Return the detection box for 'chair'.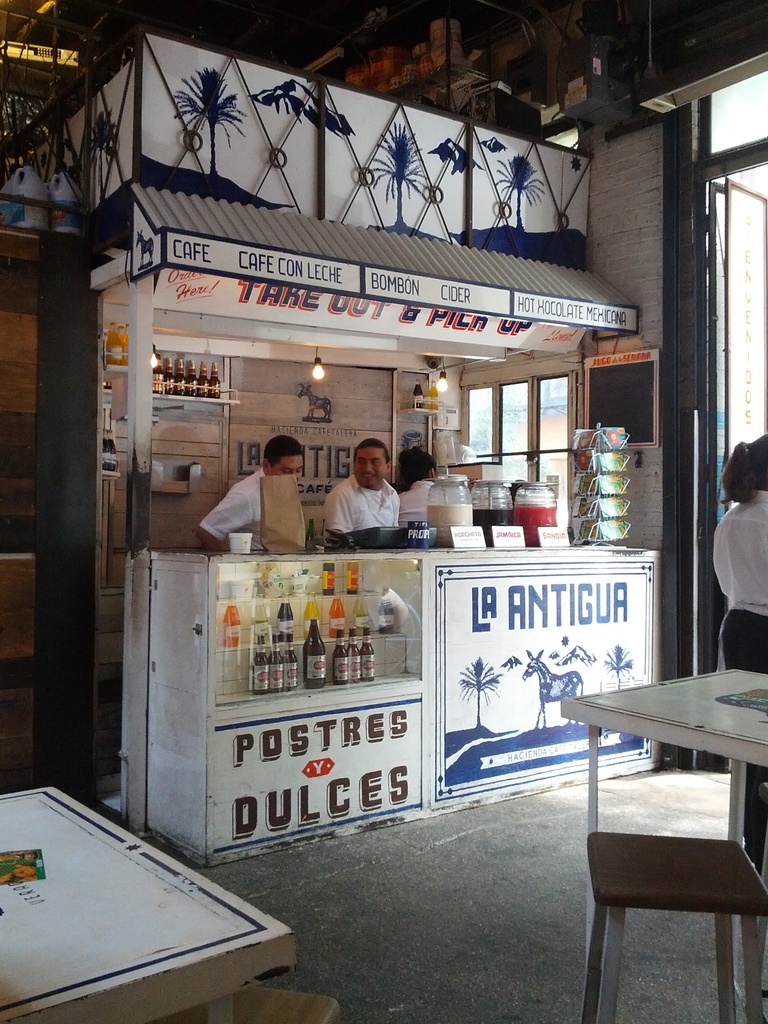
<bbox>579, 730, 760, 991</bbox>.
